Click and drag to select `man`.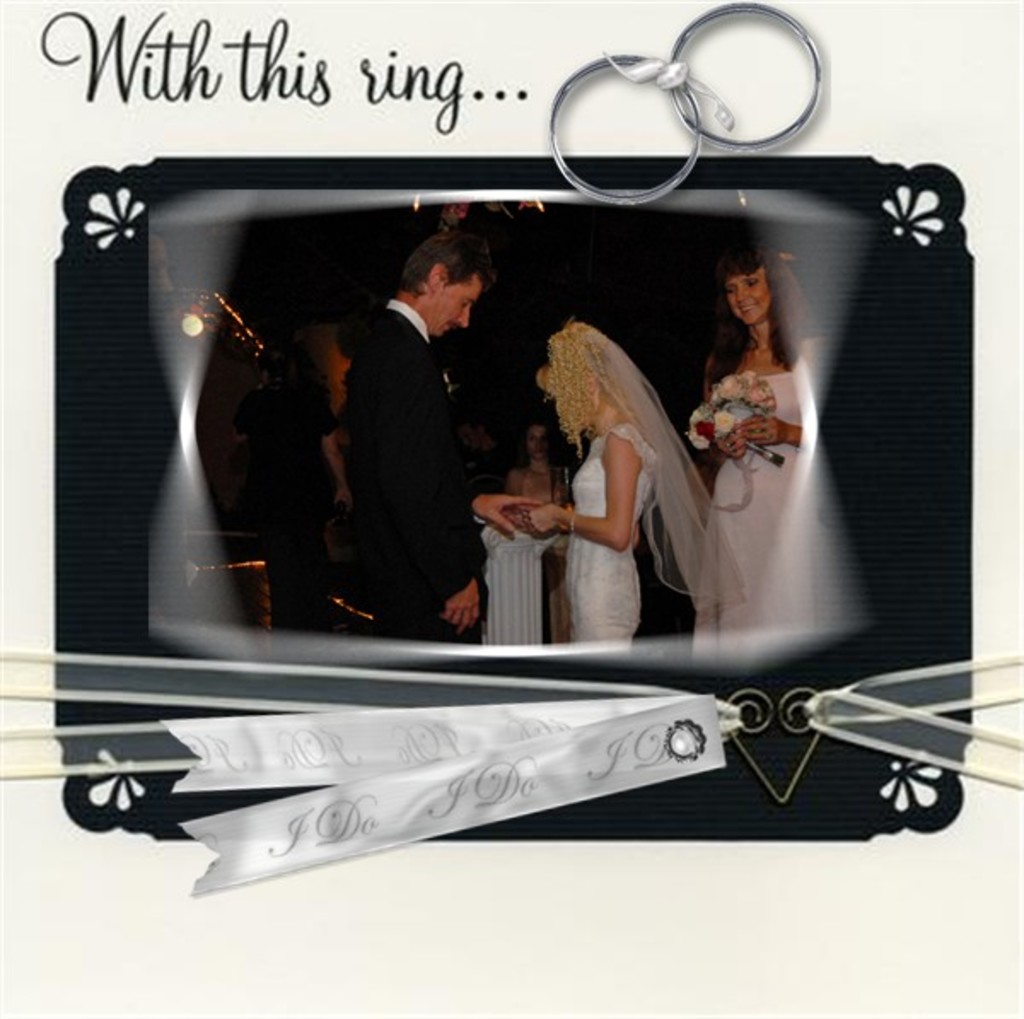
Selection: region(336, 230, 536, 643).
